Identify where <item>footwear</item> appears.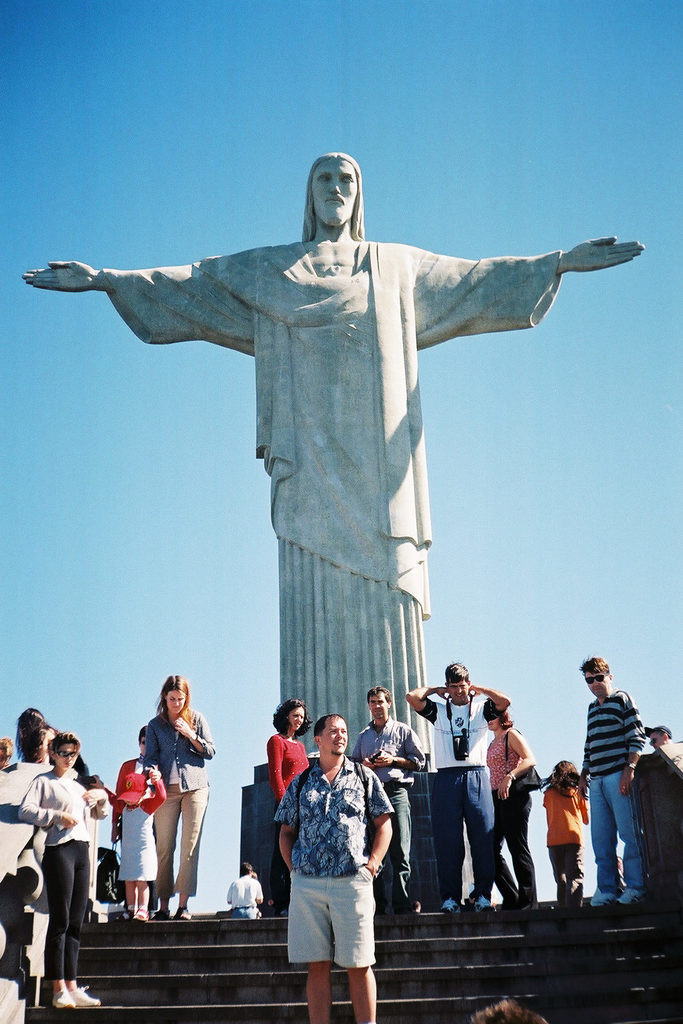
Appears at 397:899:420:911.
